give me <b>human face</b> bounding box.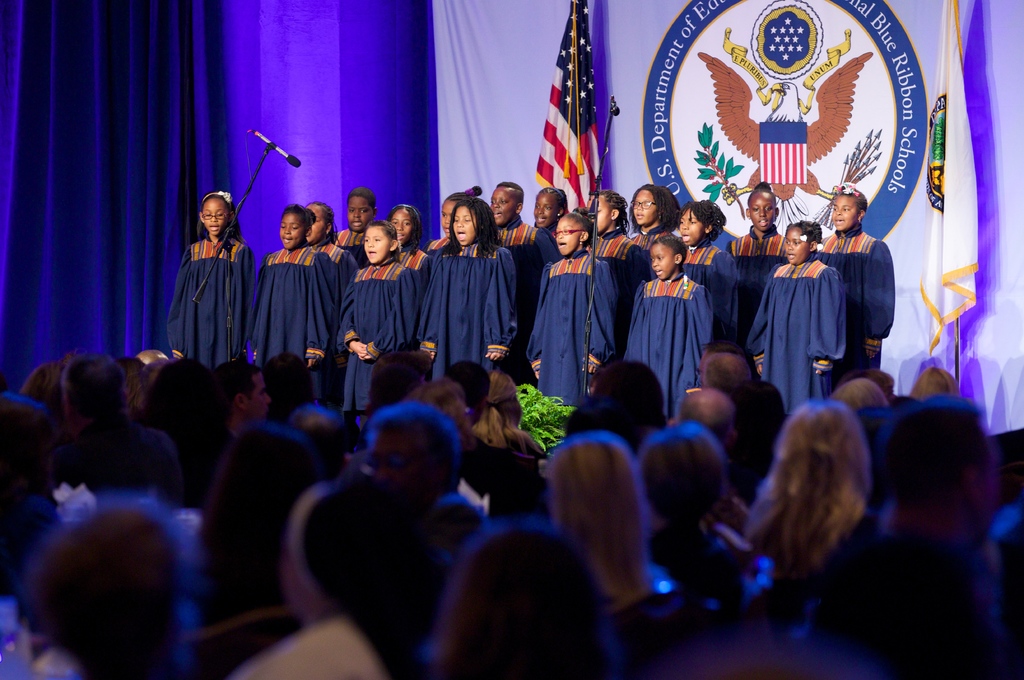
l=827, t=196, r=865, b=231.
